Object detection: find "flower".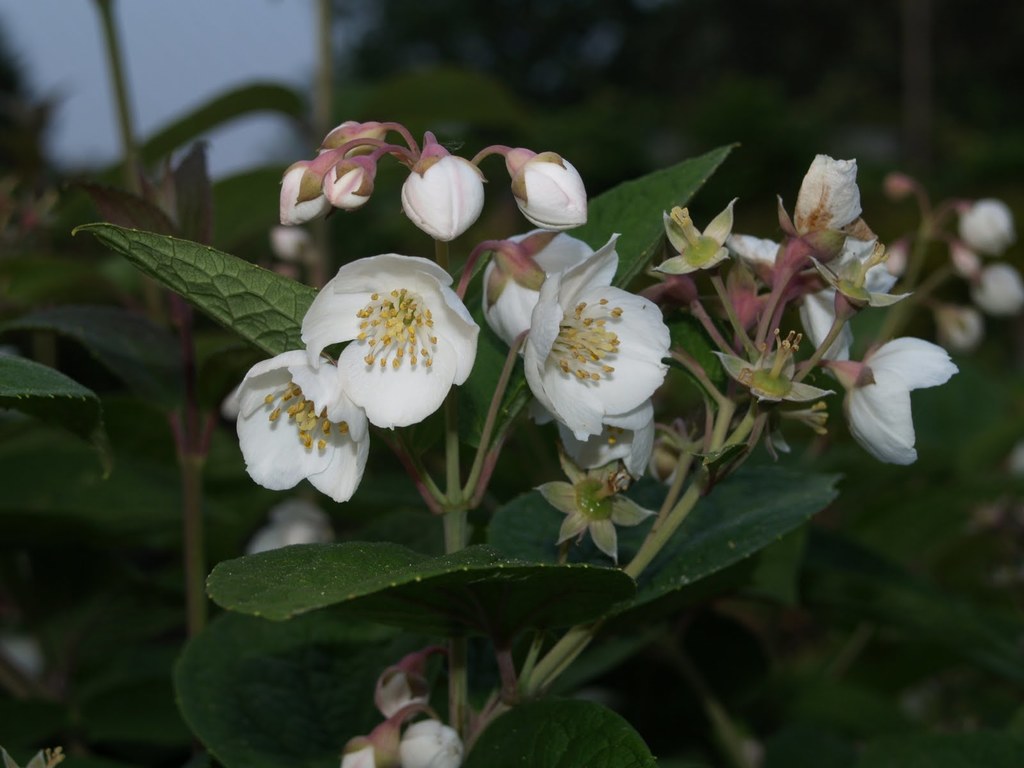
[510, 378, 653, 479].
